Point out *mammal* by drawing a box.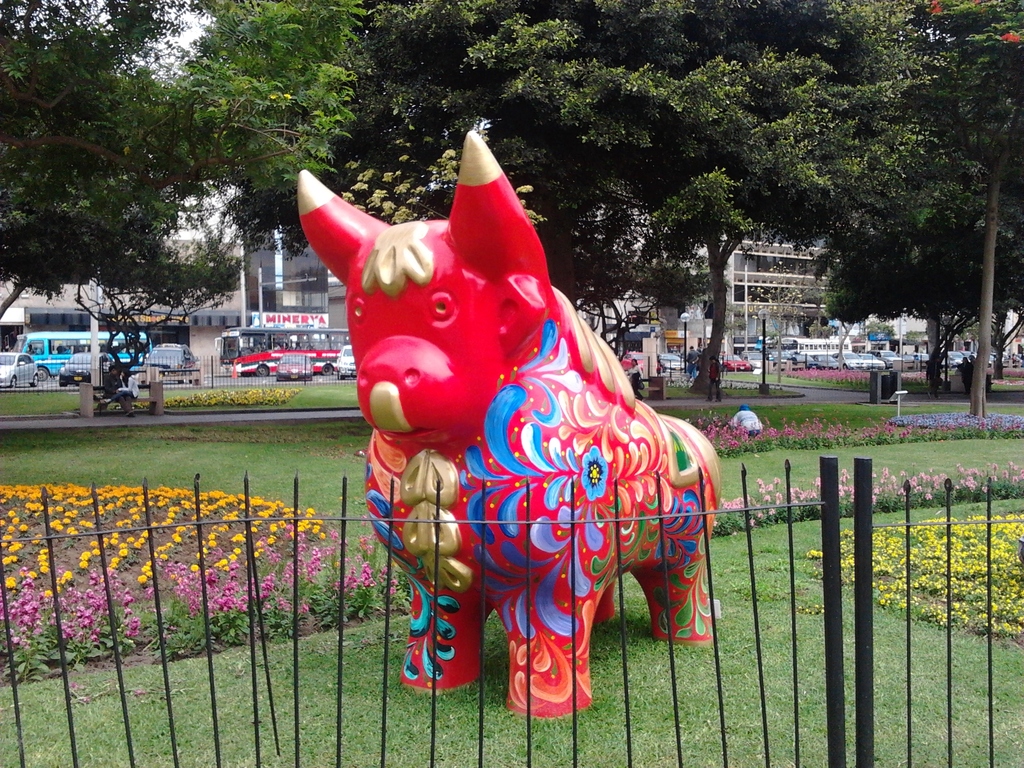
select_region(954, 355, 973, 398).
